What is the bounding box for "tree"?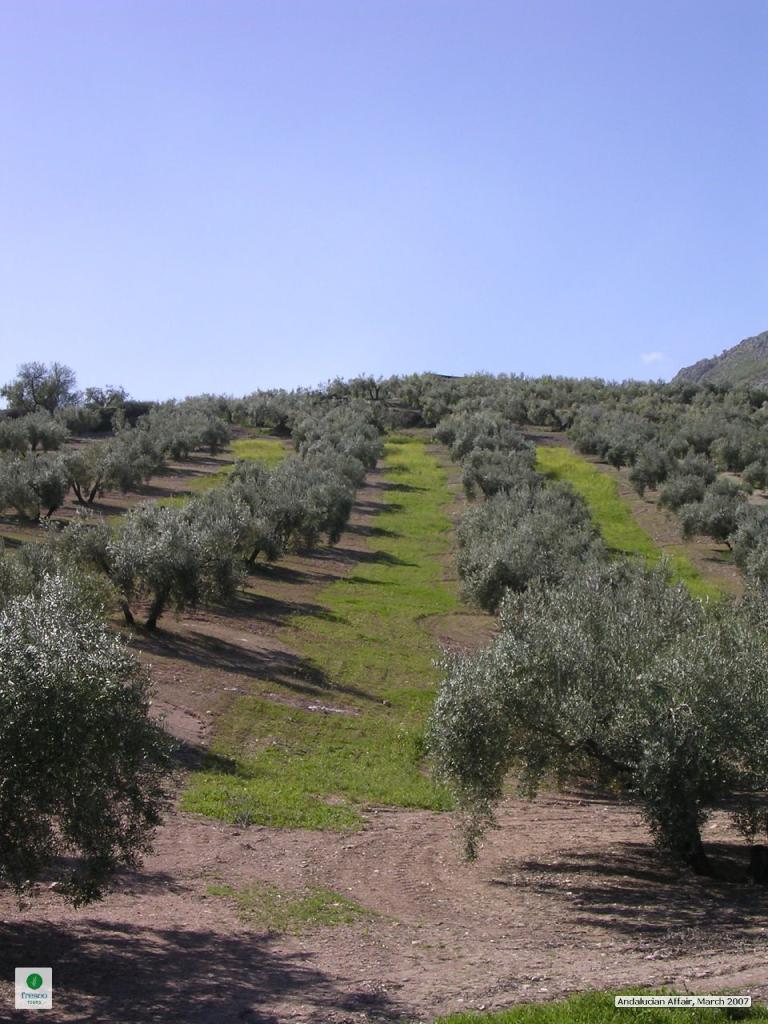
detection(425, 546, 767, 908).
